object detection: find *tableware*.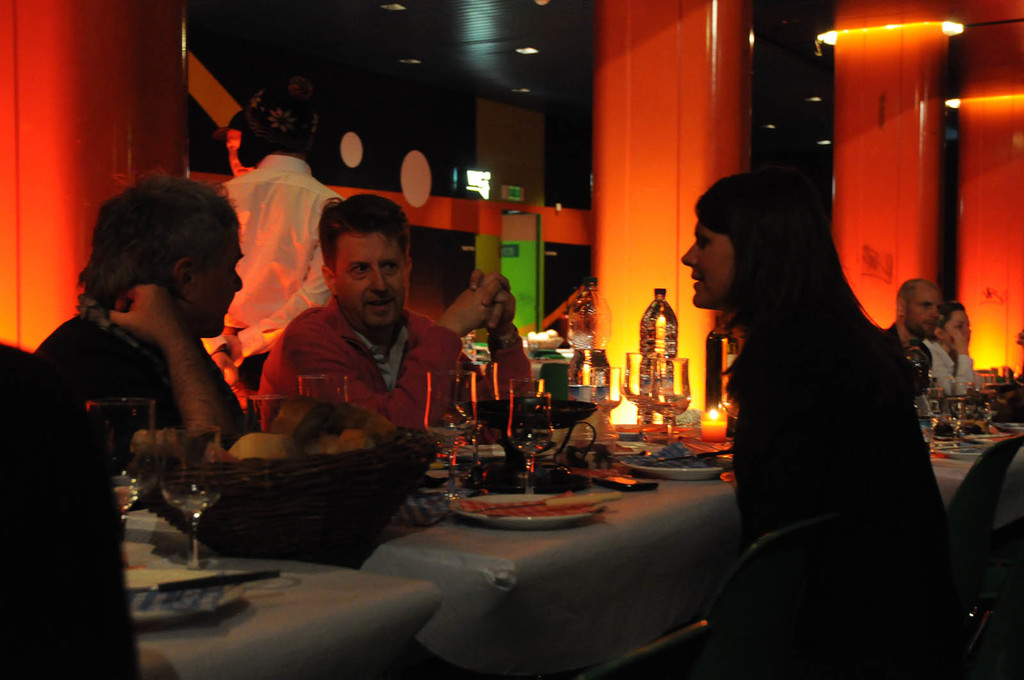
select_region(587, 369, 626, 437).
